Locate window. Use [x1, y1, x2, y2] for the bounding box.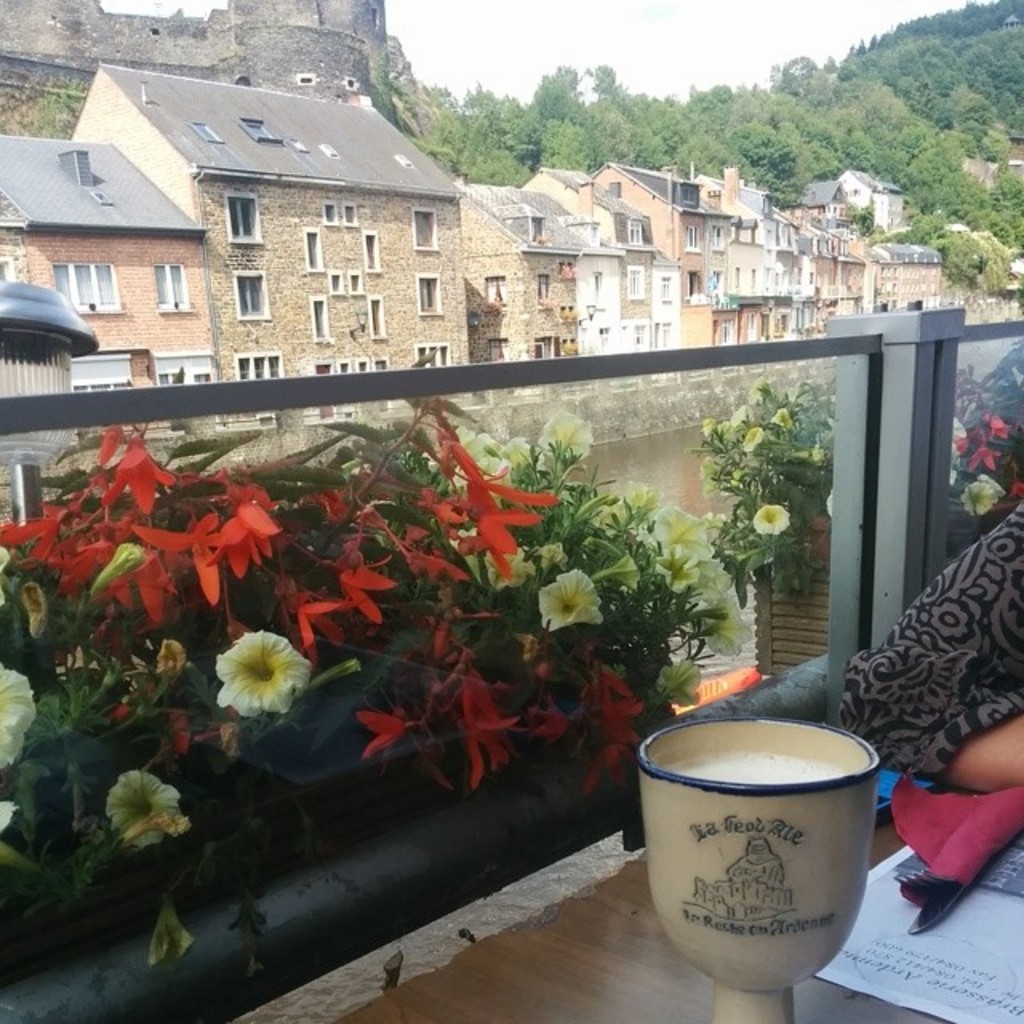
[298, 224, 328, 280].
